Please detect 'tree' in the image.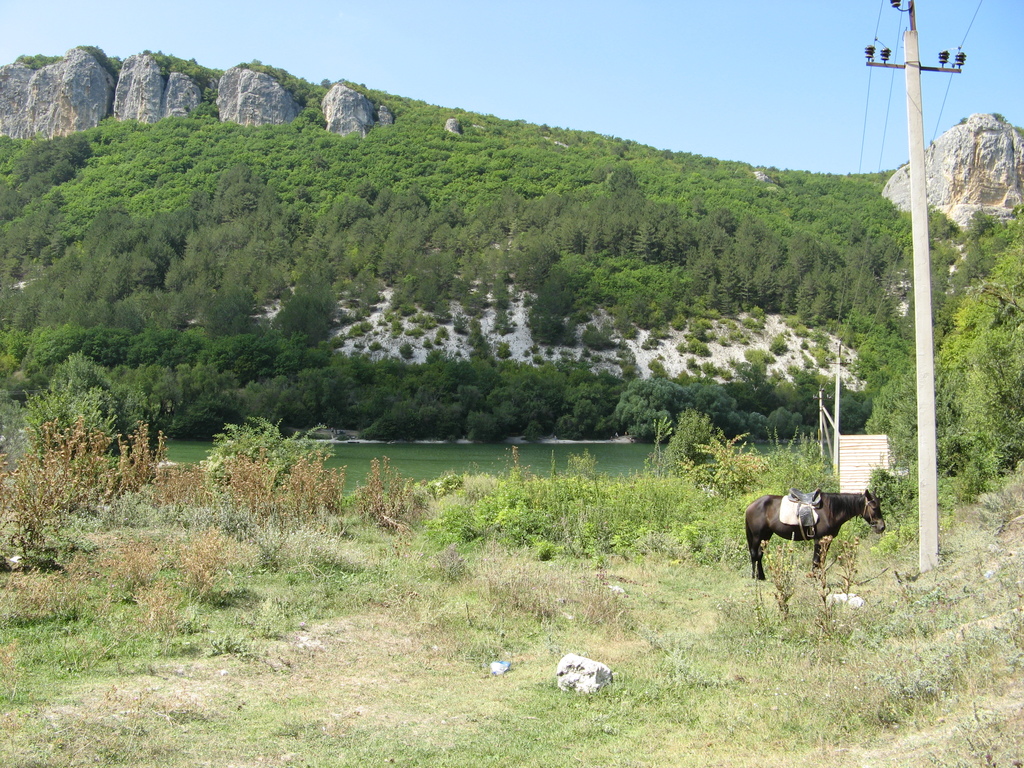
detection(14, 323, 157, 545).
